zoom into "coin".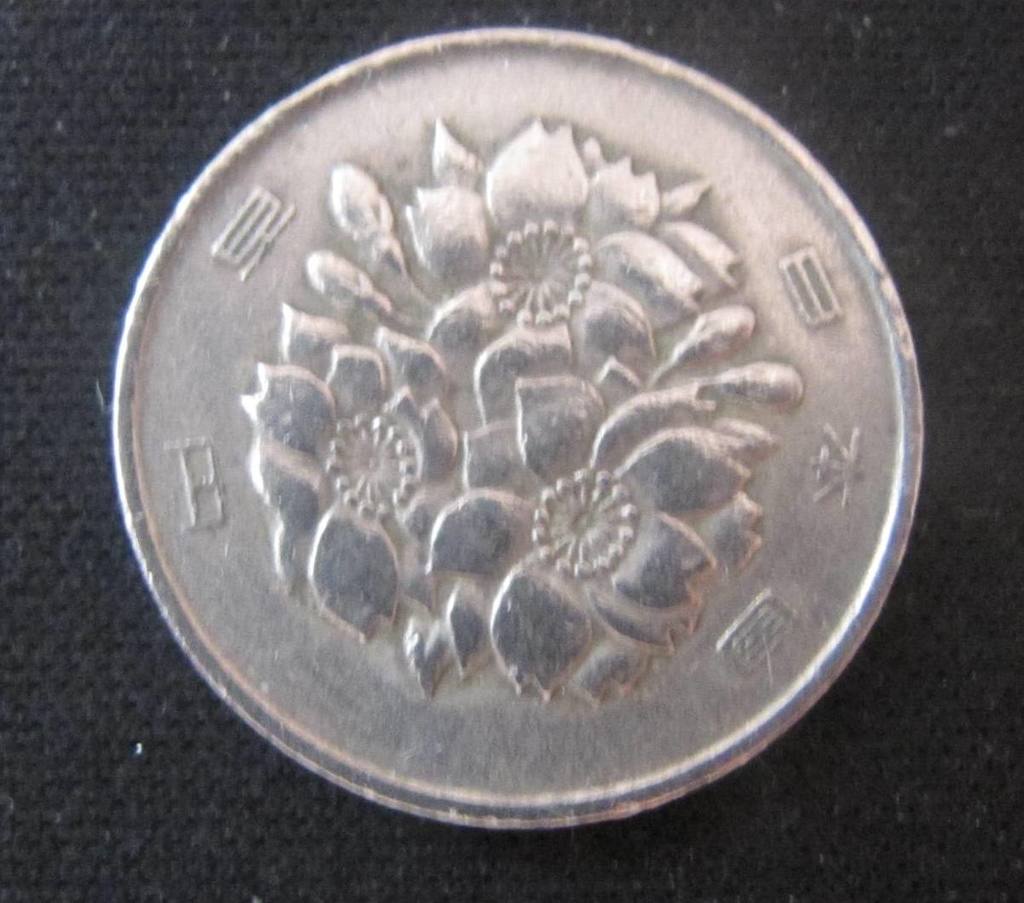
Zoom target: pyautogui.locateOnScreen(108, 25, 938, 829).
